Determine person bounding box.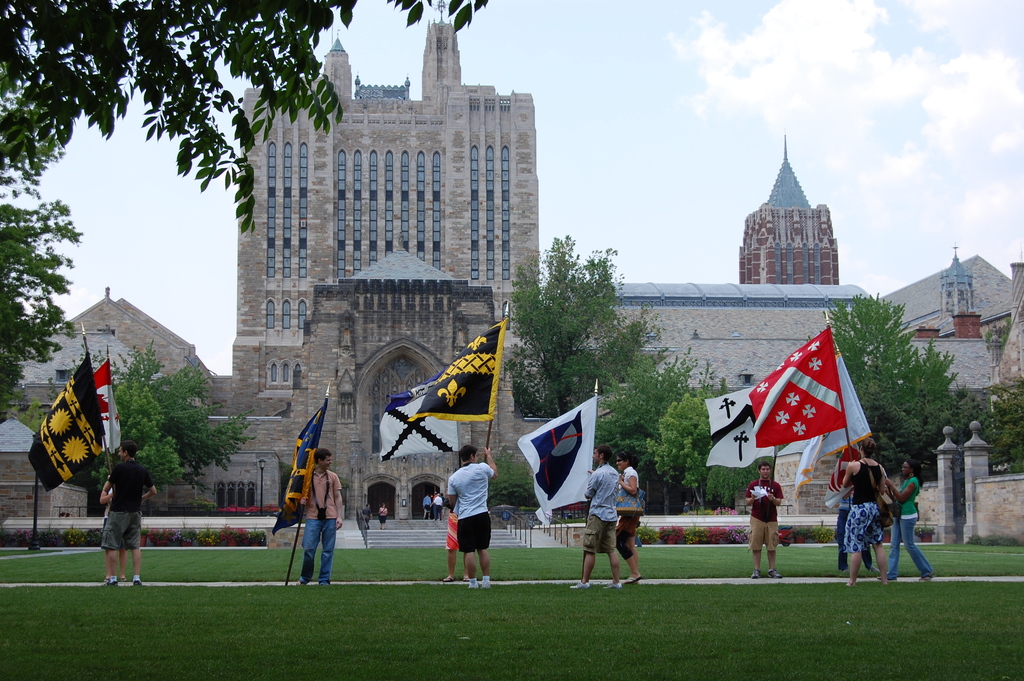
Determined: detection(446, 511, 471, 583).
